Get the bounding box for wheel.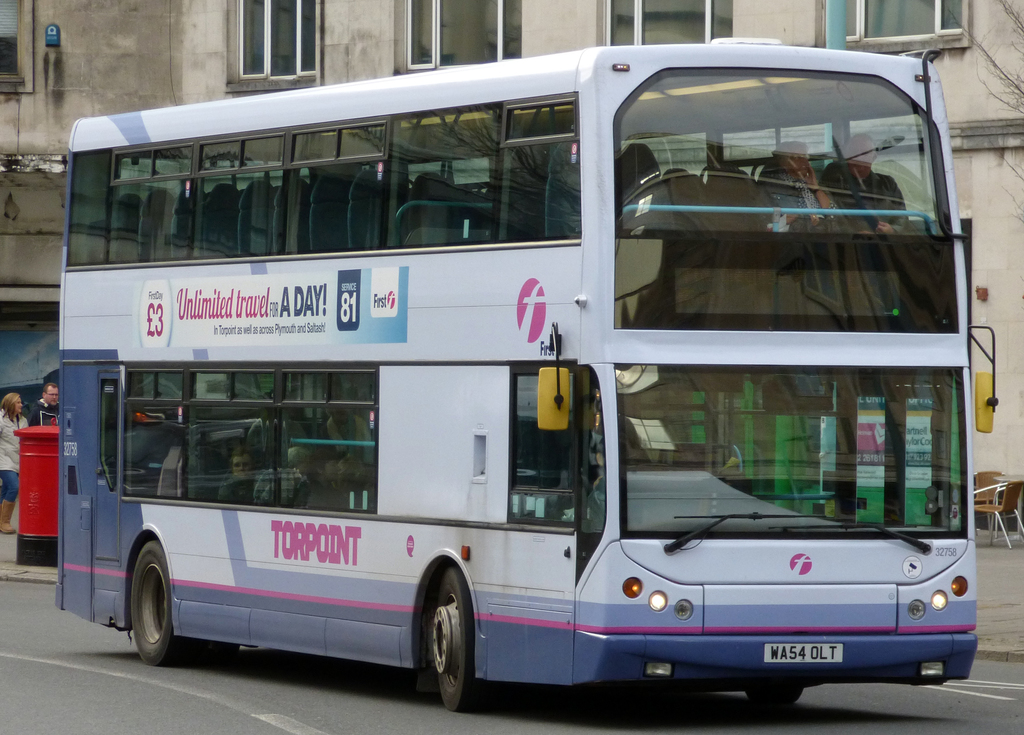
l=410, t=571, r=478, b=715.
